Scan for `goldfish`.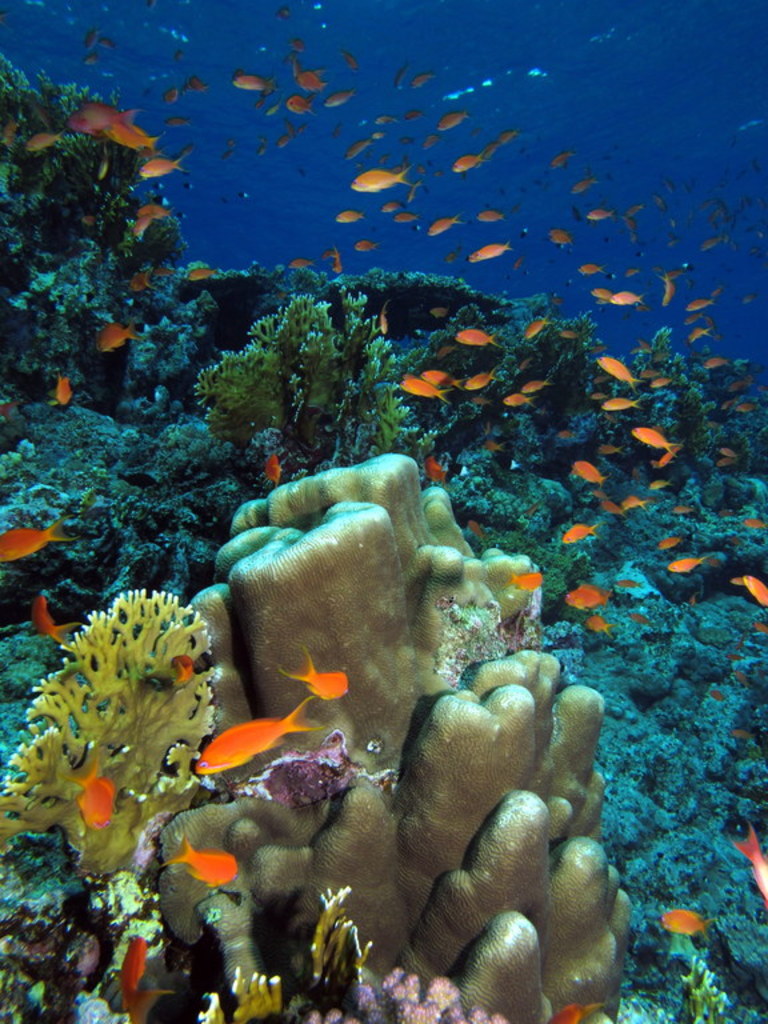
Scan result: bbox=(377, 199, 403, 215).
